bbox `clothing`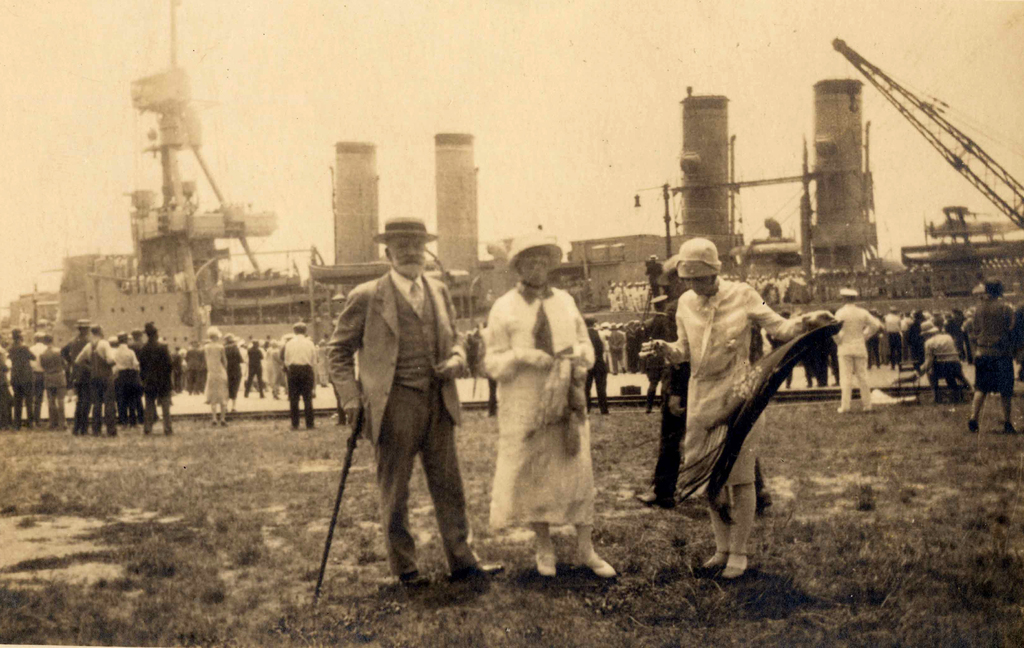
detection(888, 315, 904, 365)
